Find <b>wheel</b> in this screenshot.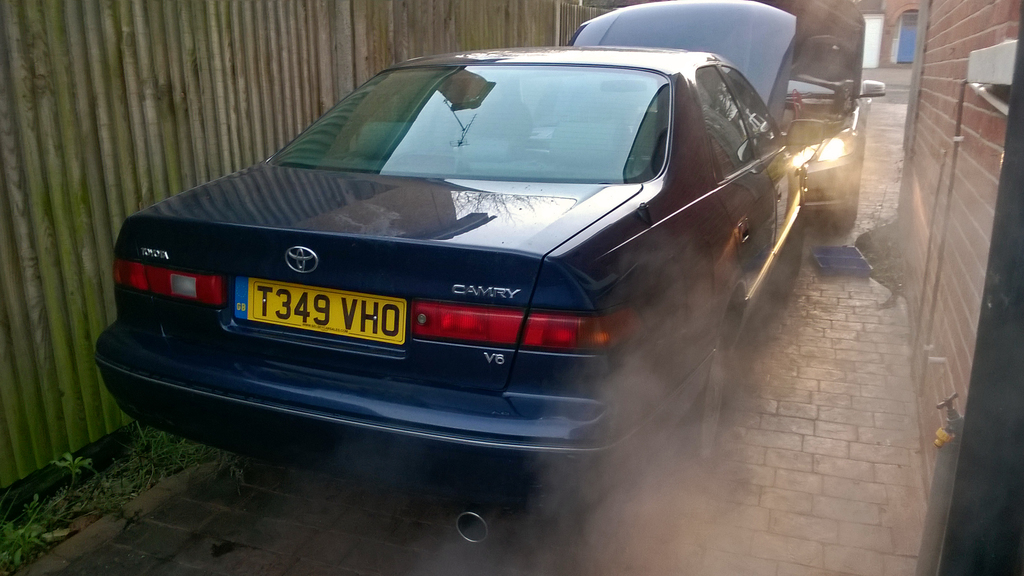
The bounding box for <b>wheel</b> is (824, 187, 862, 238).
